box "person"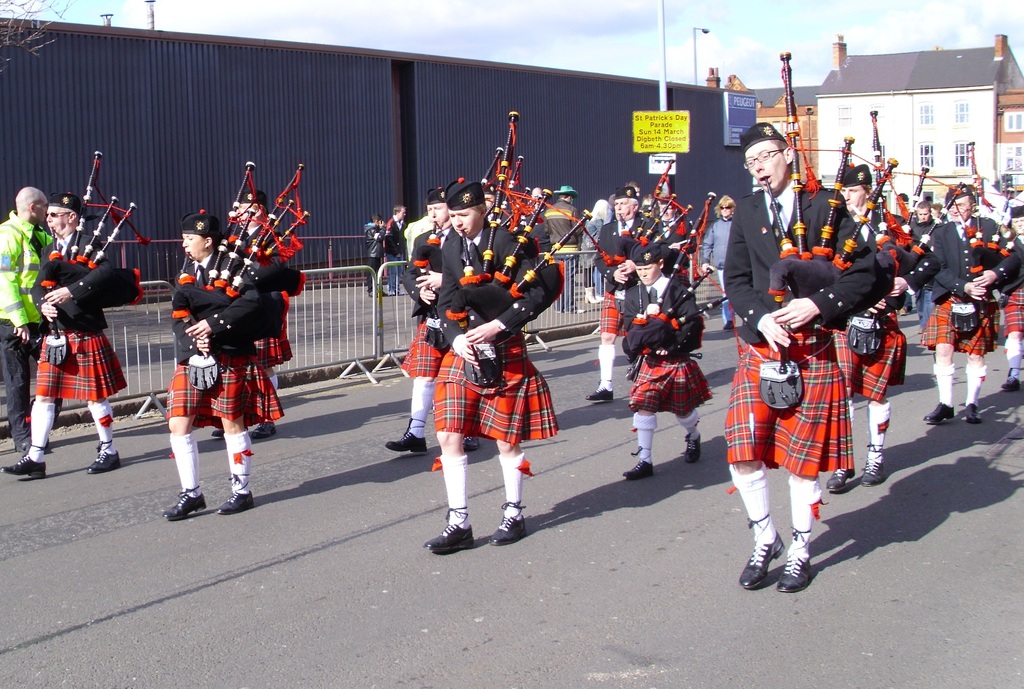
{"x1": 696, "y1": 196, "x2": 736, "y2": 330}
